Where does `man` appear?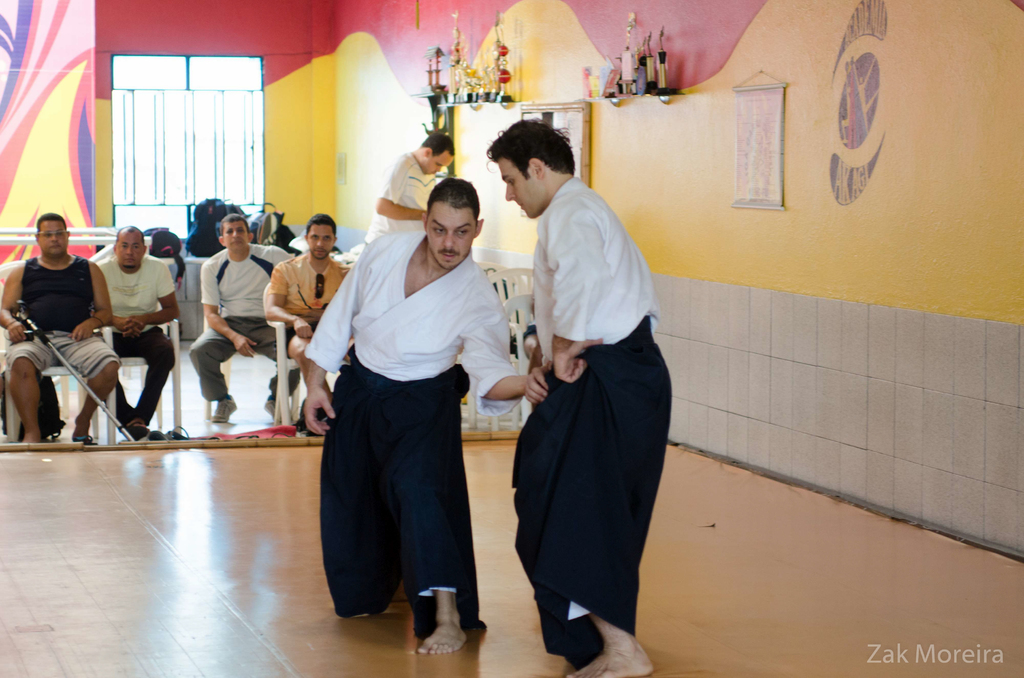
Appears at x1=92 y1=226 x2=182 y2=439.
